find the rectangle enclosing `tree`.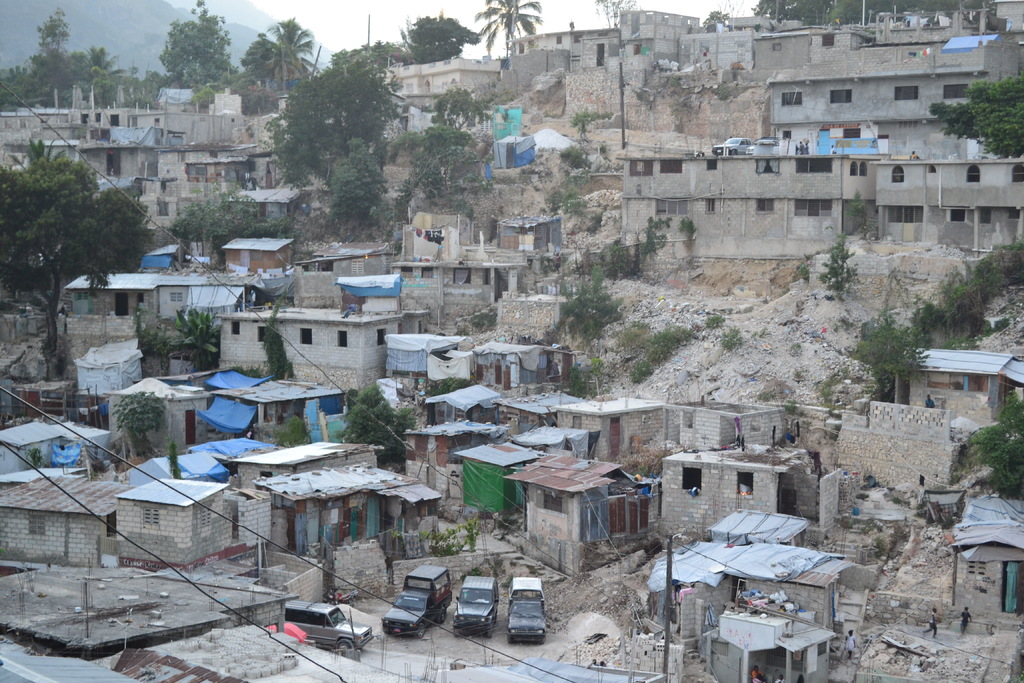
BBox(89, 62, 123, 110).
